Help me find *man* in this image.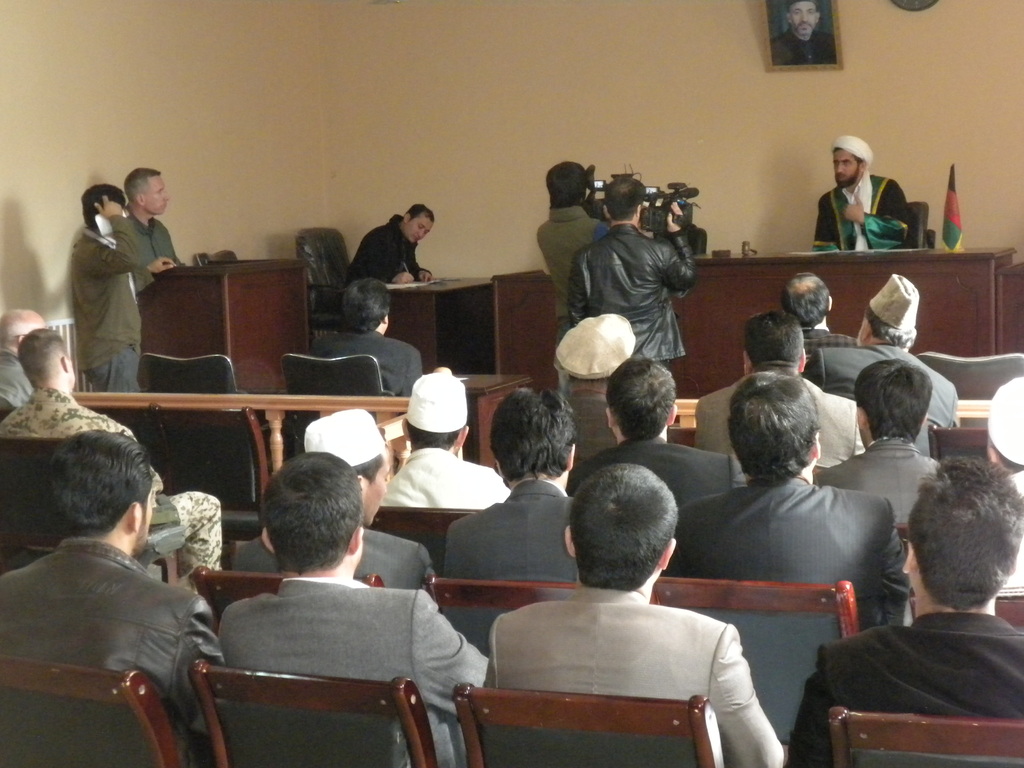
Found it: left=768, top=0, right=838, bottom=66.
